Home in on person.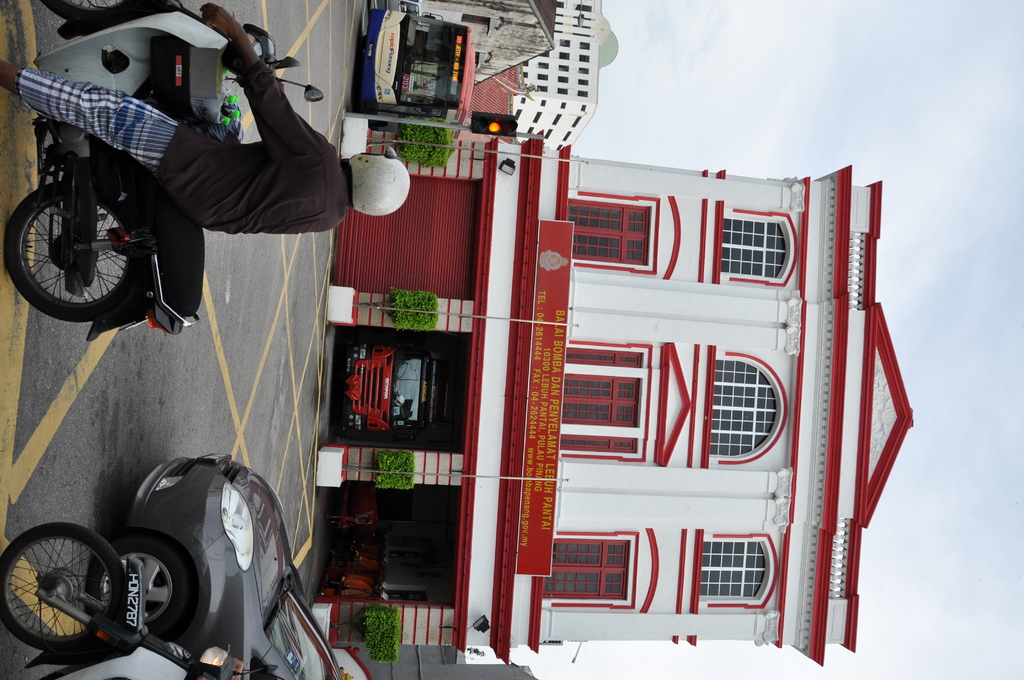
Homed in at bbox=[0, 2, 408, 236].
